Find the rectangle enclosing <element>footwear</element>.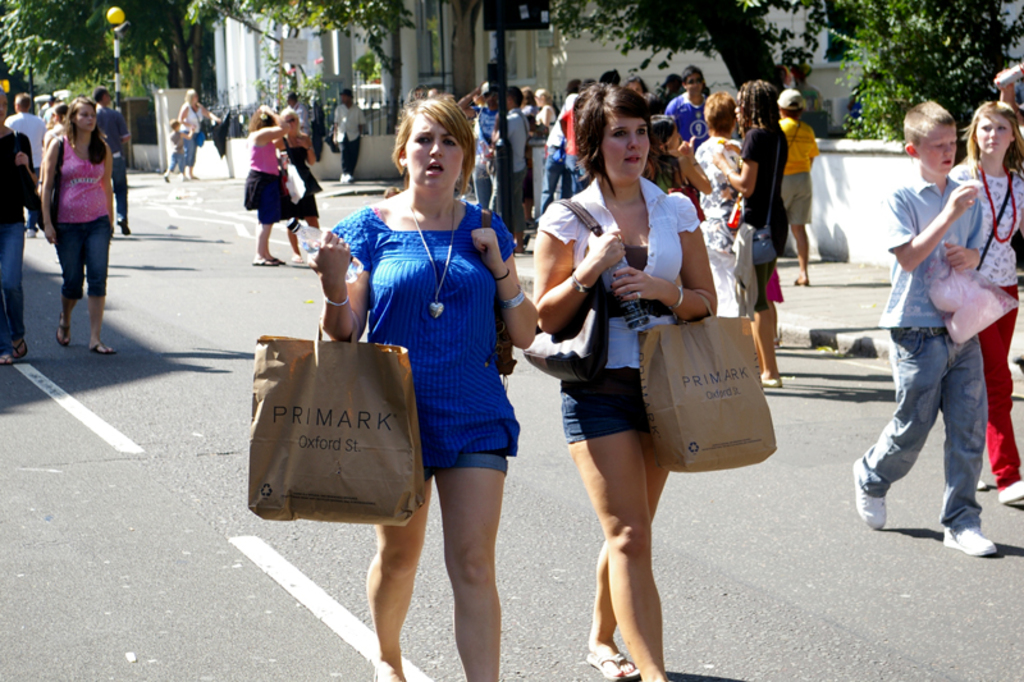
{"x1": 856, "y1": 457, "x2": 891, "y2": 537}.
